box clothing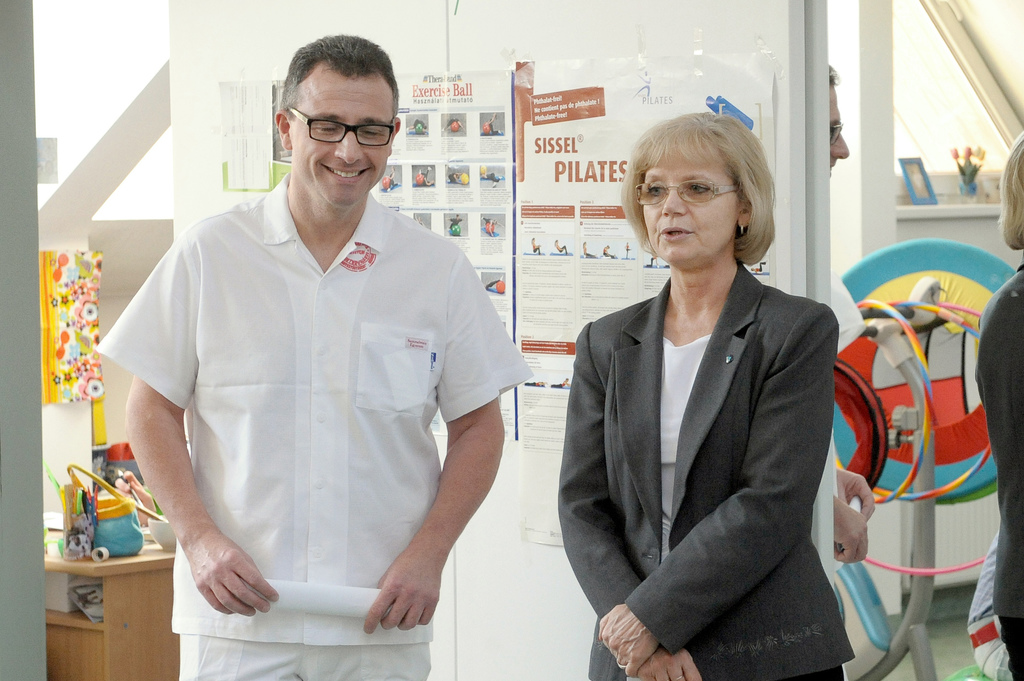
[x1=552, y1=381, x2=568, y2=387]
